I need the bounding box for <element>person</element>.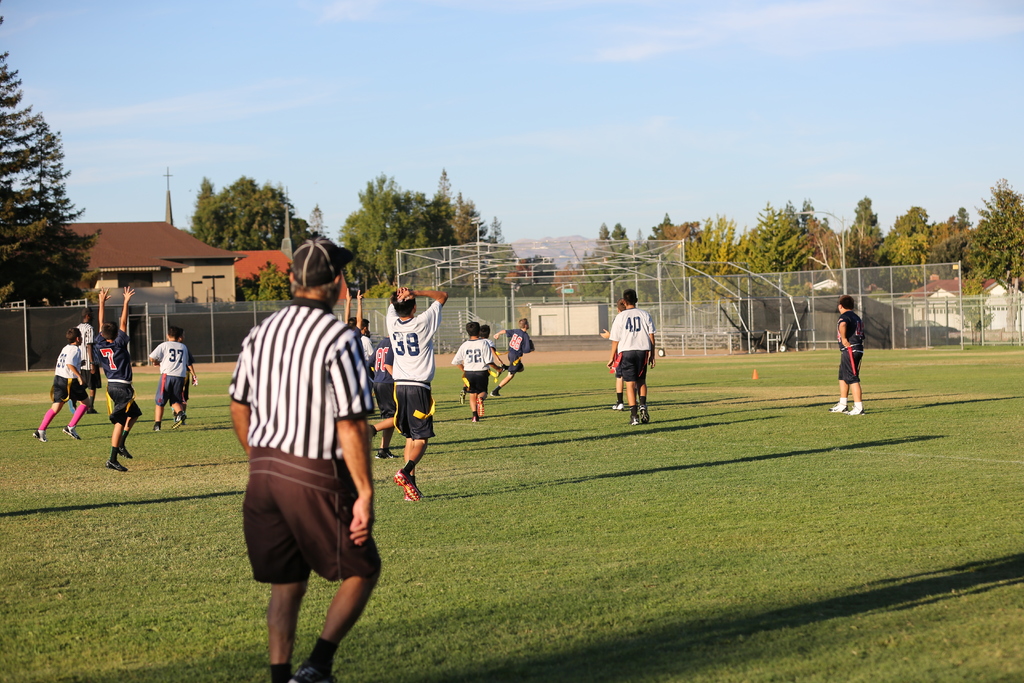
Here it is: Rect(345, 283, 535, 505).
